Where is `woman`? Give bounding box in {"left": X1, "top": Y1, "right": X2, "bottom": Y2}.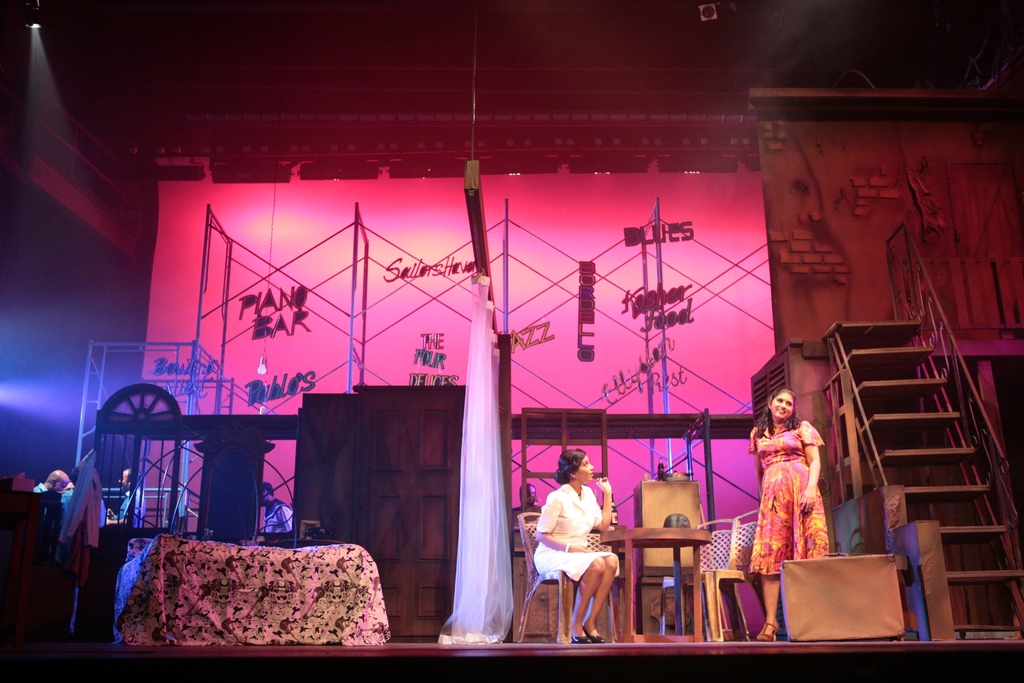
{"left": 534, "top": 449, "right": 627, "bottom": 637}.
